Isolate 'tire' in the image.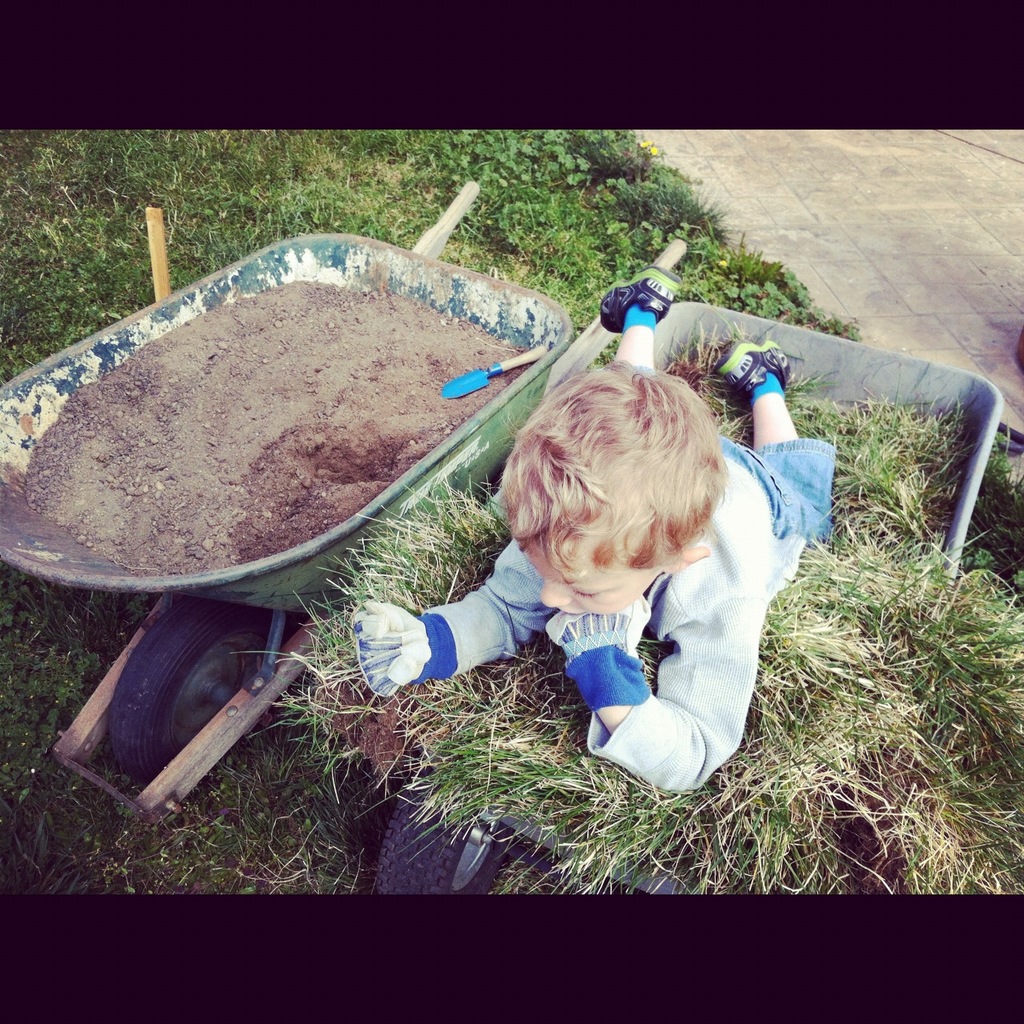
Isolated region: [361,777,508,908].
